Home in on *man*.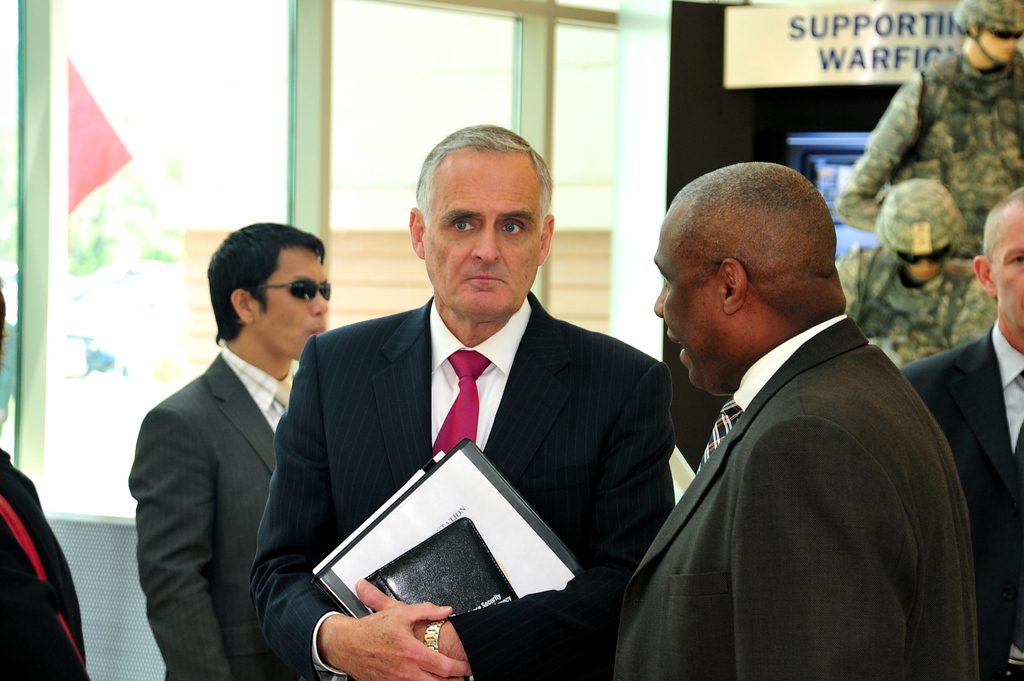
Homed in at x1=832, y1=0, x2=1023, y2=280.
